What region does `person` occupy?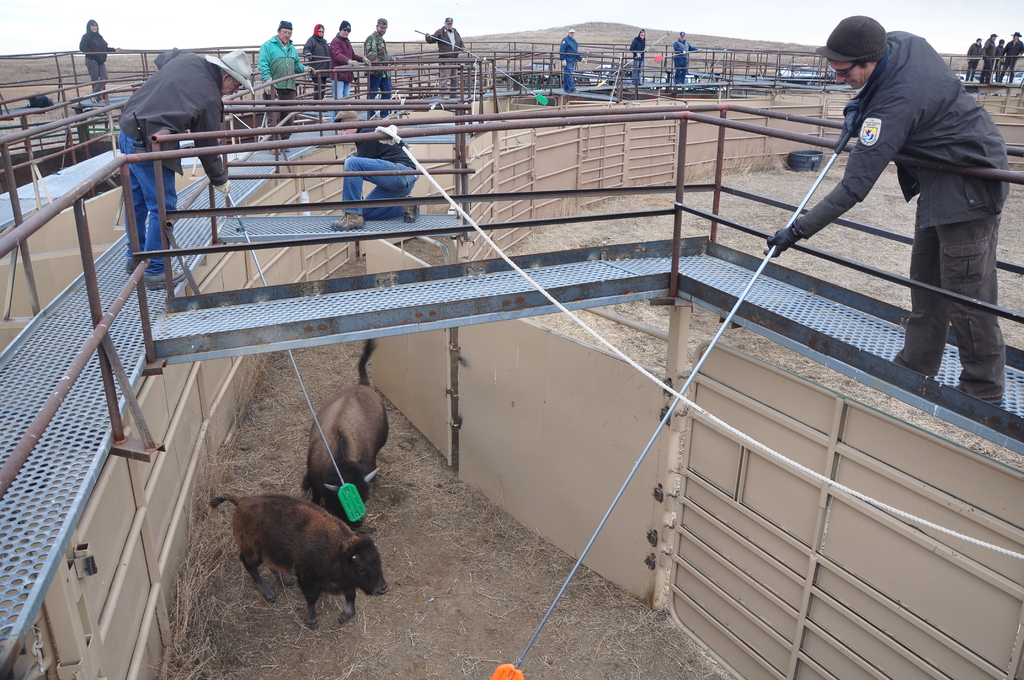
box(627, 31, 645, 83).
